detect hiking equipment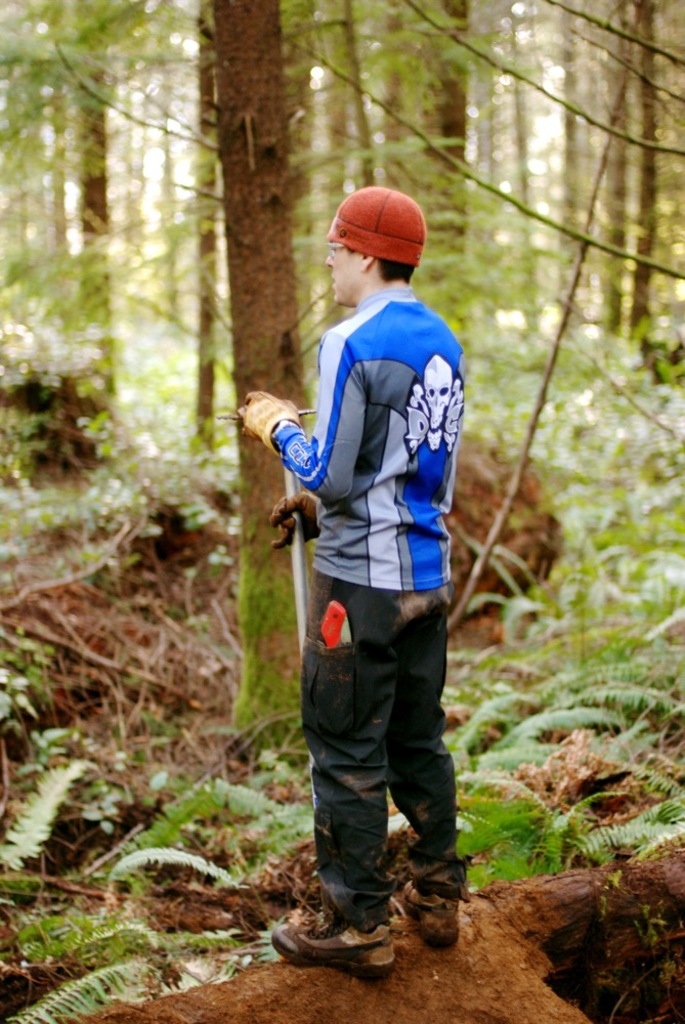
x1=379 y1=881 x2=461 y2=945
